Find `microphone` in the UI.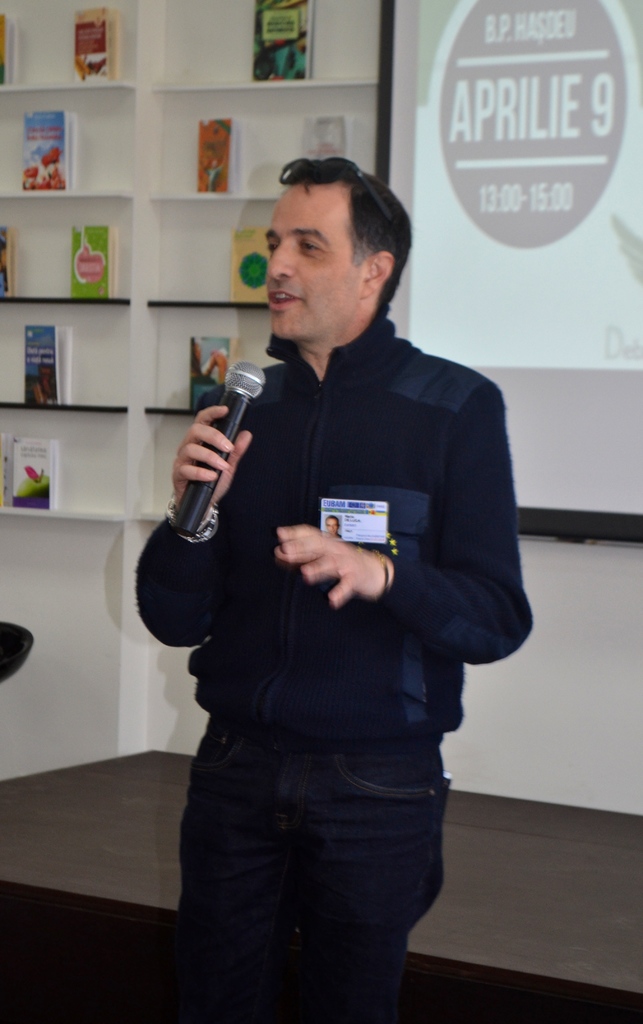
UI element at box=[158, 349, 277, 541].
